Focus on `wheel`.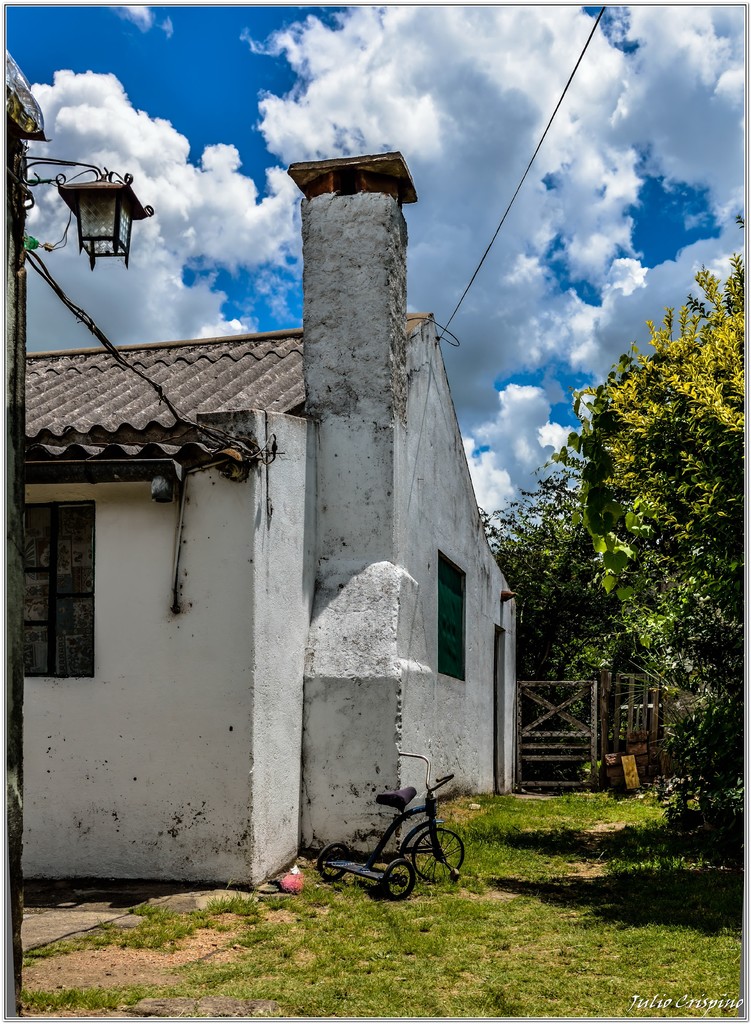
Focused at {"left": 412, "top": 828, "right": 461, "bottom": 884}.
